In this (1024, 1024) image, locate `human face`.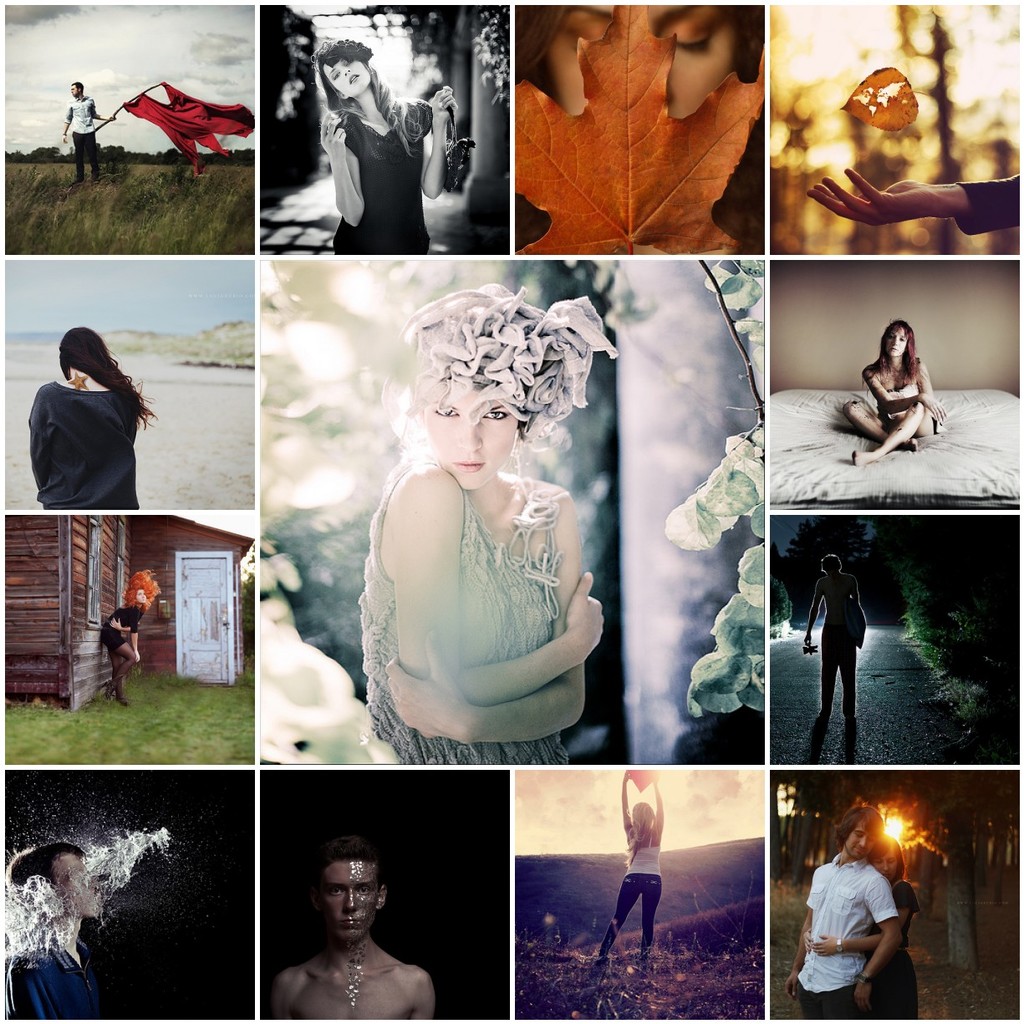
Bounding box: box=[544, 0, 730, 117].
